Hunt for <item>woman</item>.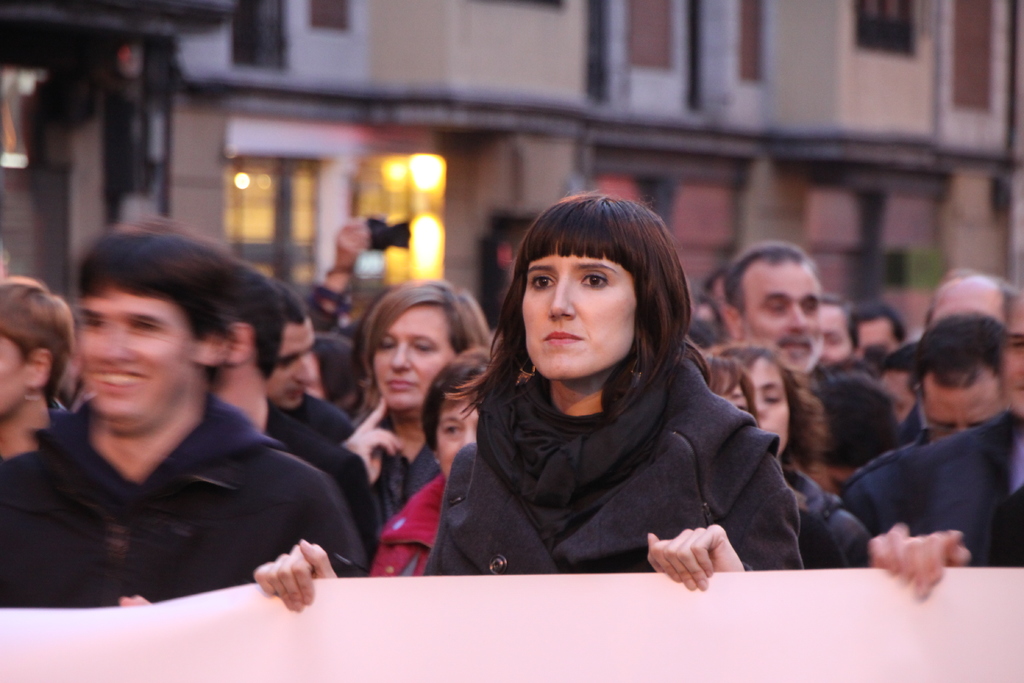
Hunted down at 369 342 497 580.
